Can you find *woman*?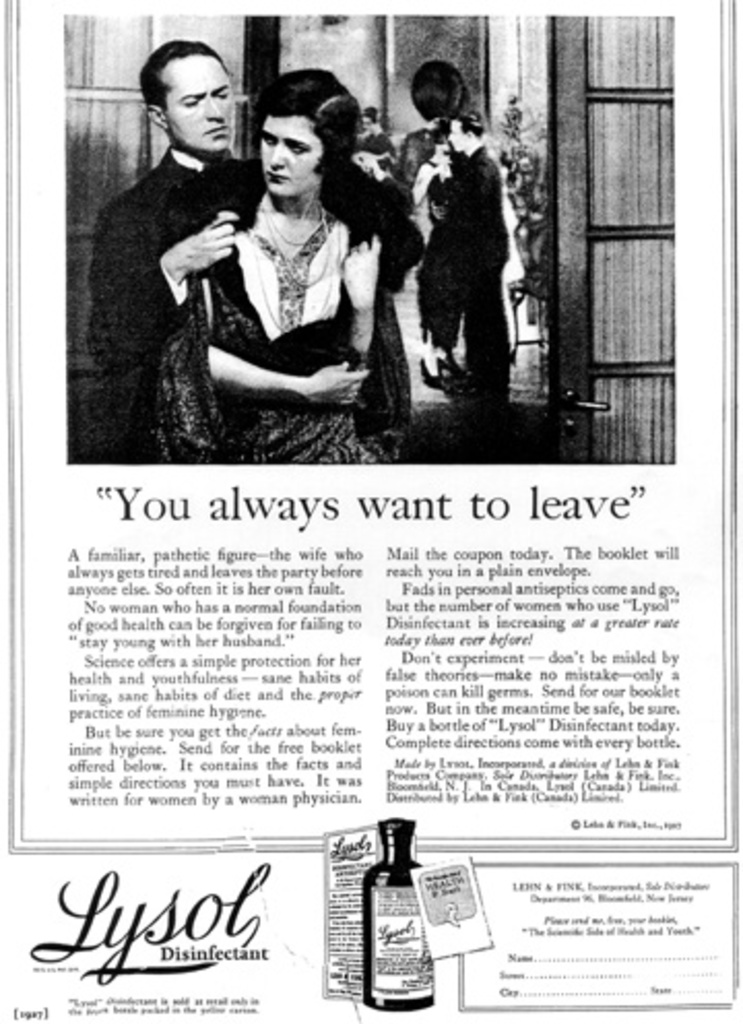
Yes, bounding box: {"x1": 411, "y1": 60, "x2": 508, "y2": 436}.
